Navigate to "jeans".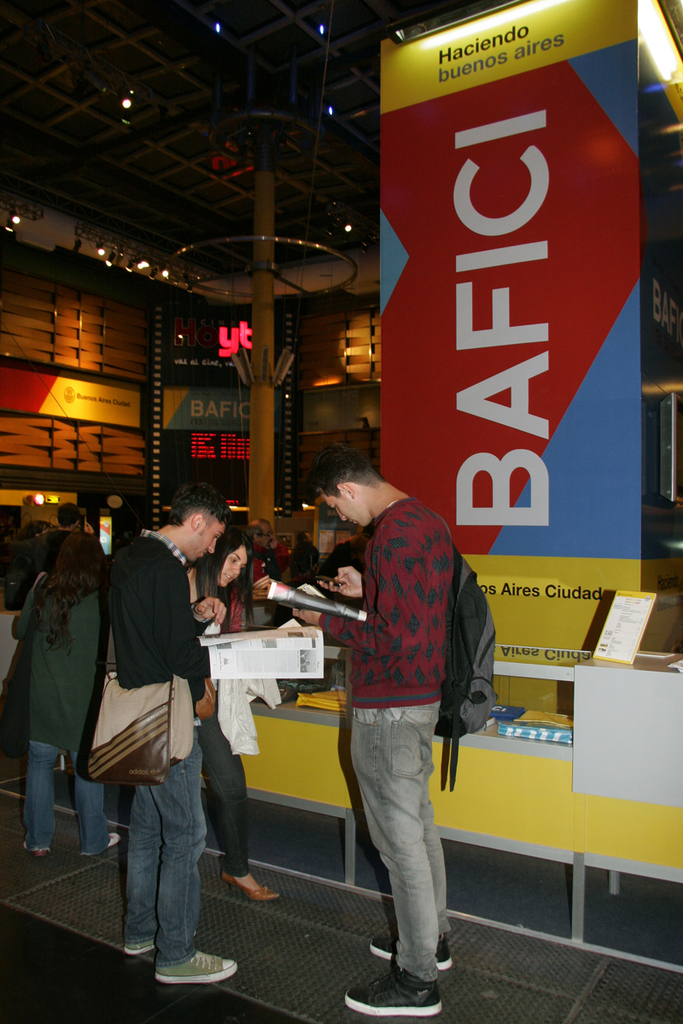
Navigation target: box(122, 726, 205, 970).
